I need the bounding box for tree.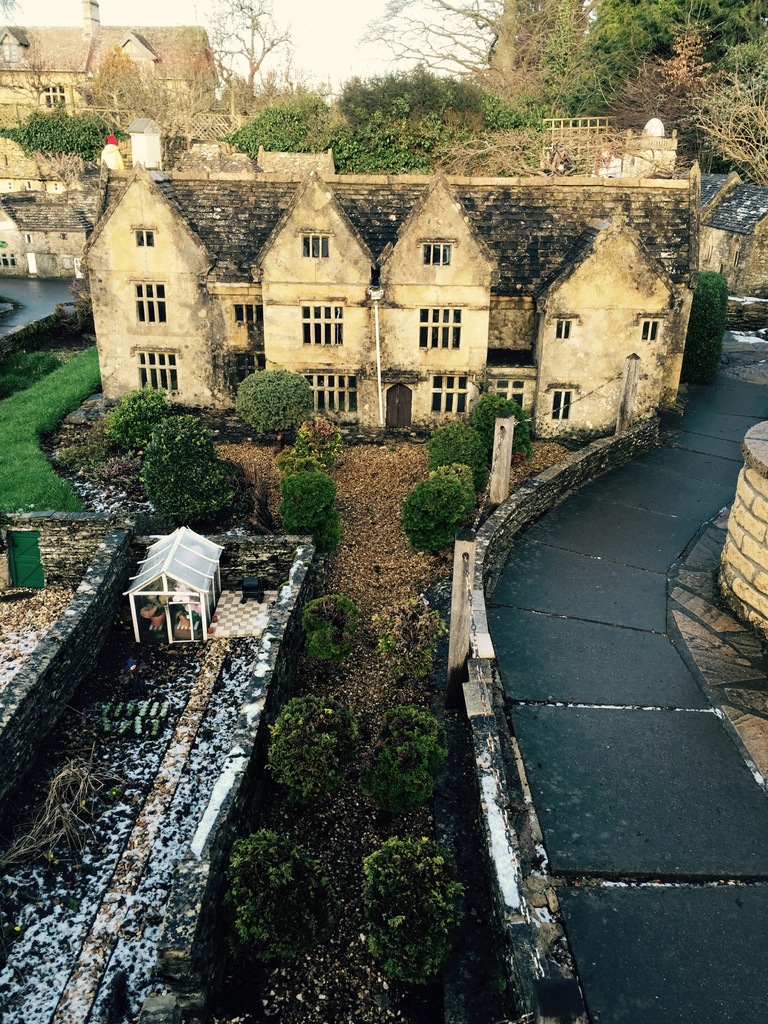
Here it is: (401, 466, 478, 560).
